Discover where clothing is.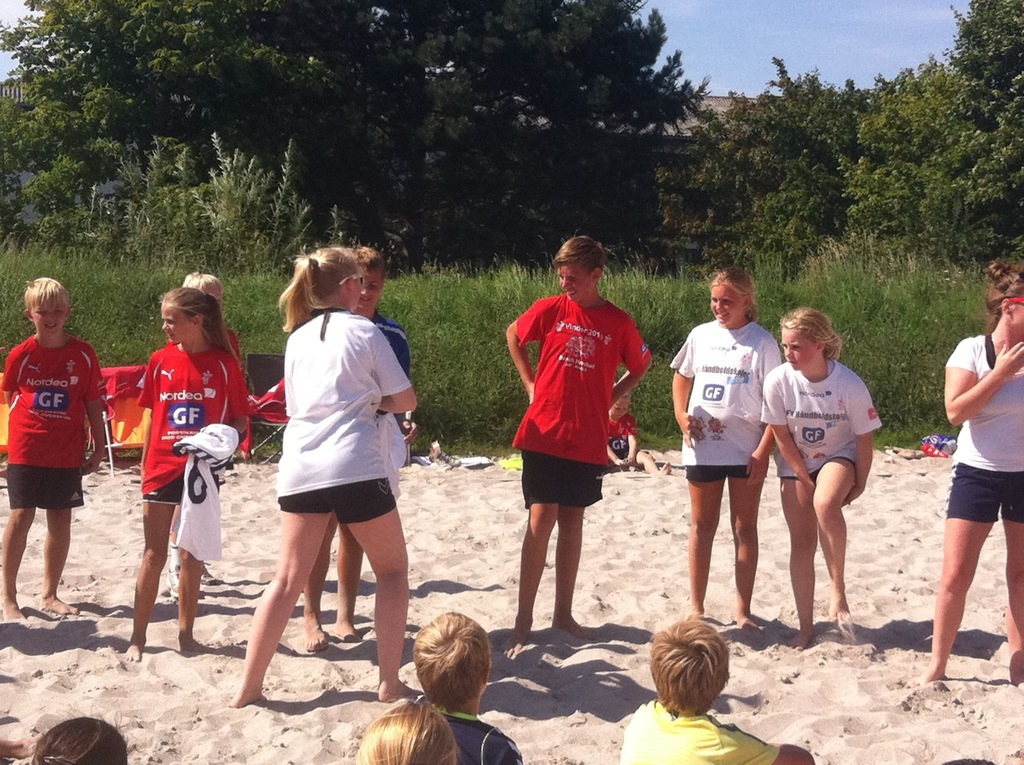
Discovered at [left=169, top=421, right=241, bottom=564].
